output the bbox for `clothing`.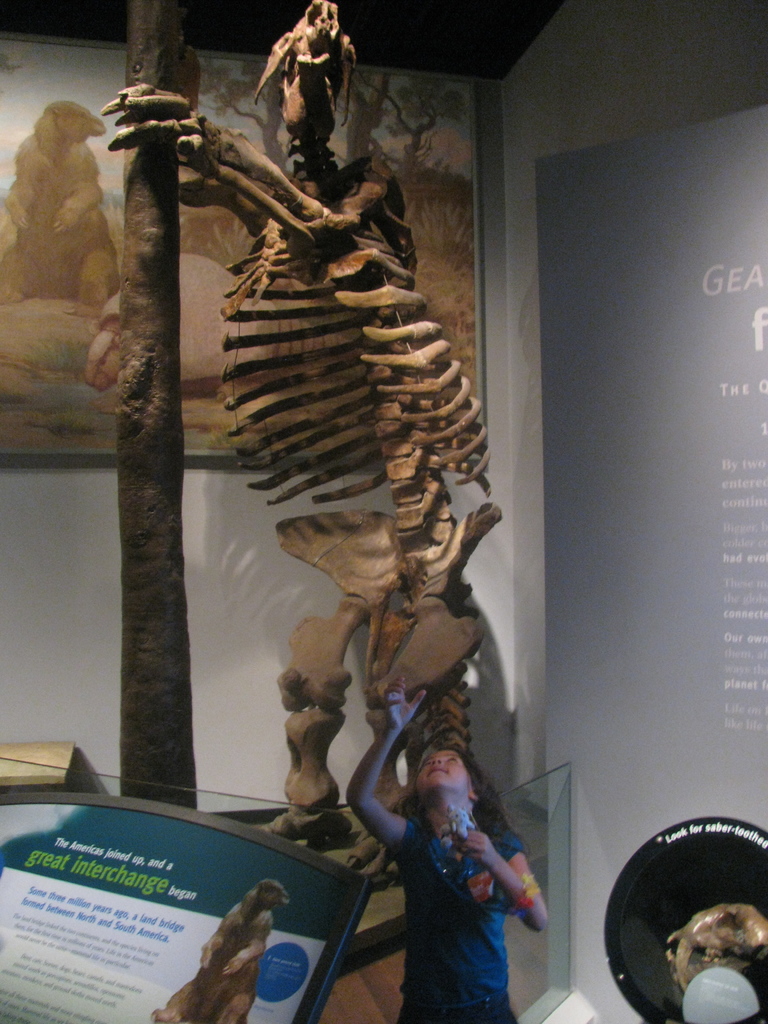
<bbox>401, 815, 543, 1022</bbox>.
